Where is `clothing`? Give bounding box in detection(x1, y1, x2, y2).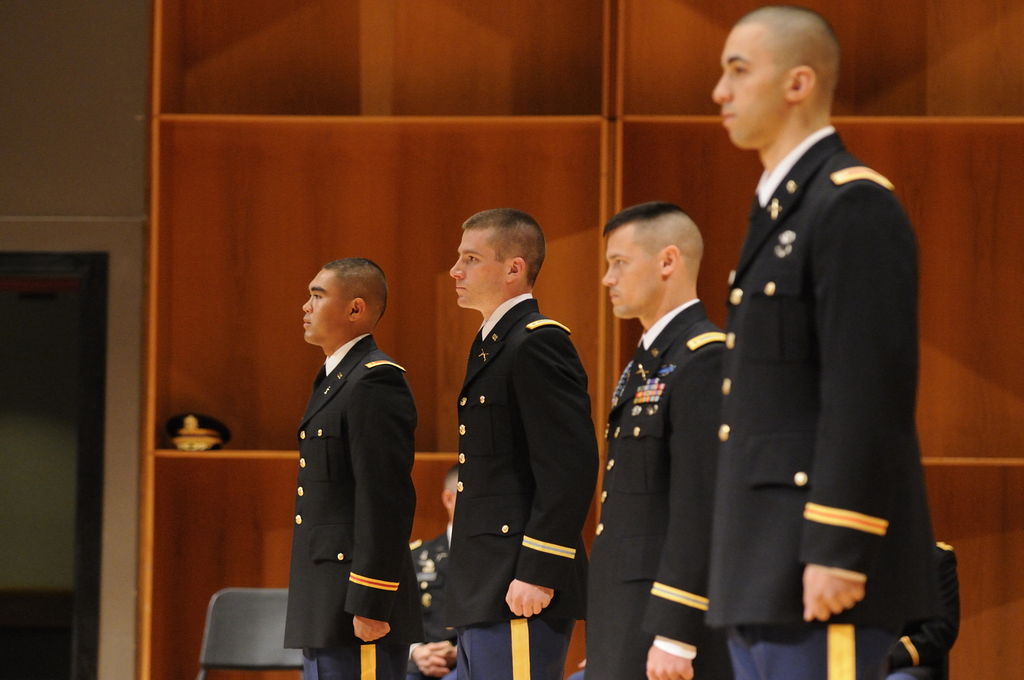
detection(911, 543, 972, 679).
